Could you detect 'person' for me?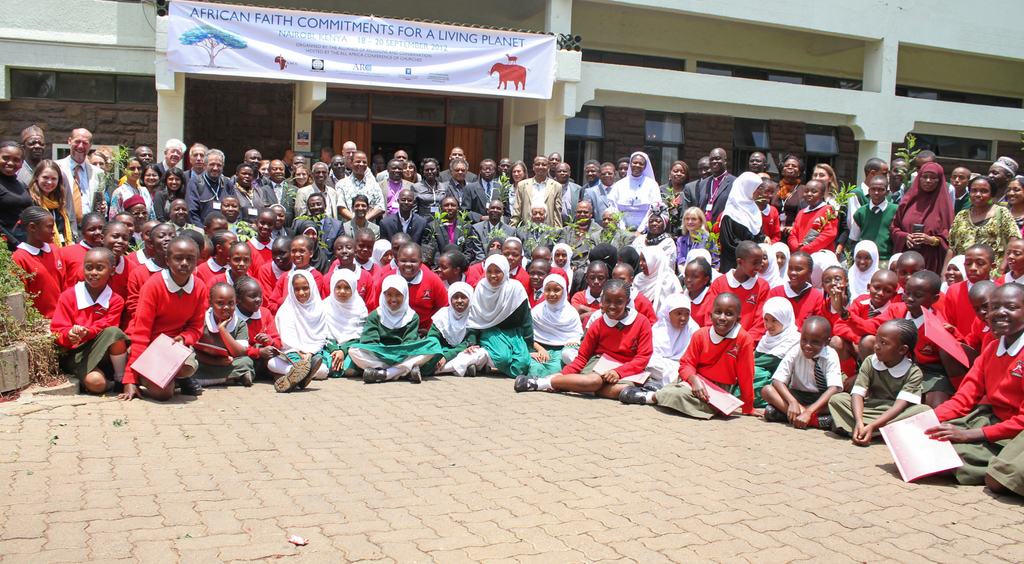
Detection result: [0, 137, 29, 229].
